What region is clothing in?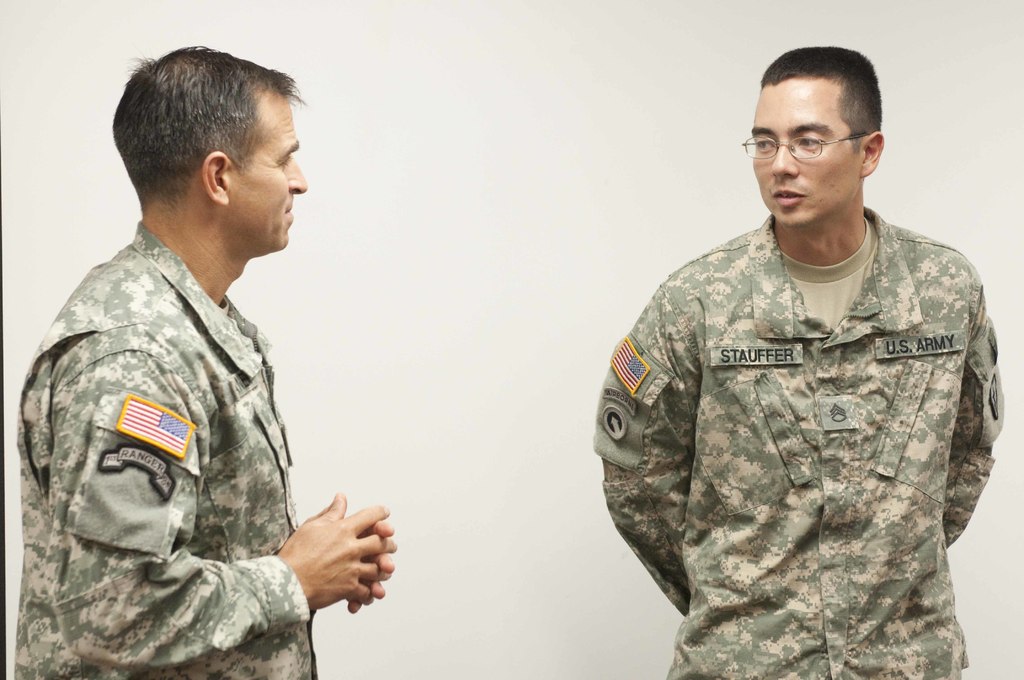
{"left": 607, "top": 159, "right": 1023, "bottom": 662}.
